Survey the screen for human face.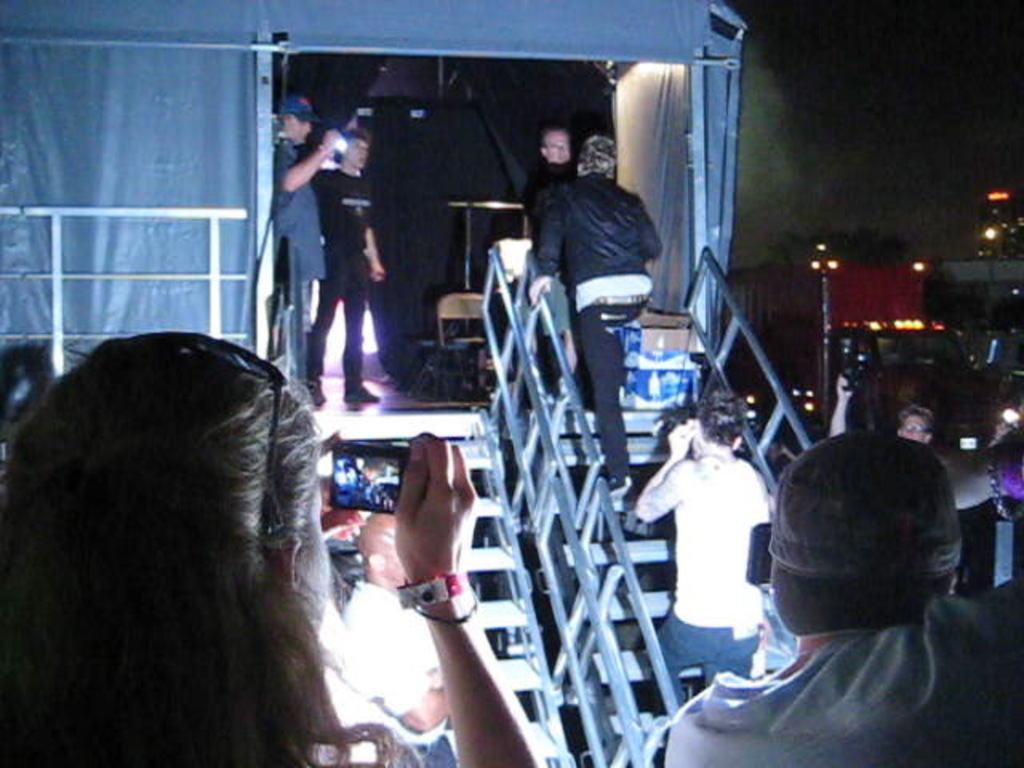
Survey found: 544/130/571/163.
